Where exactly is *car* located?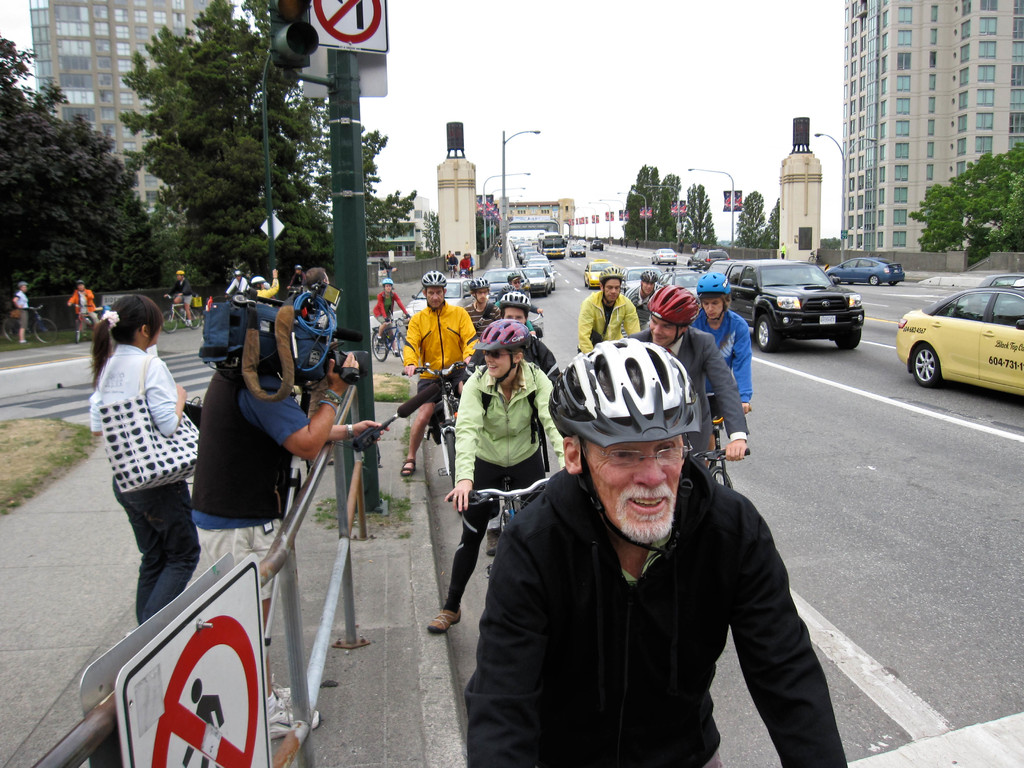
Its bounding box is detection(579, 258, 616, 291).
